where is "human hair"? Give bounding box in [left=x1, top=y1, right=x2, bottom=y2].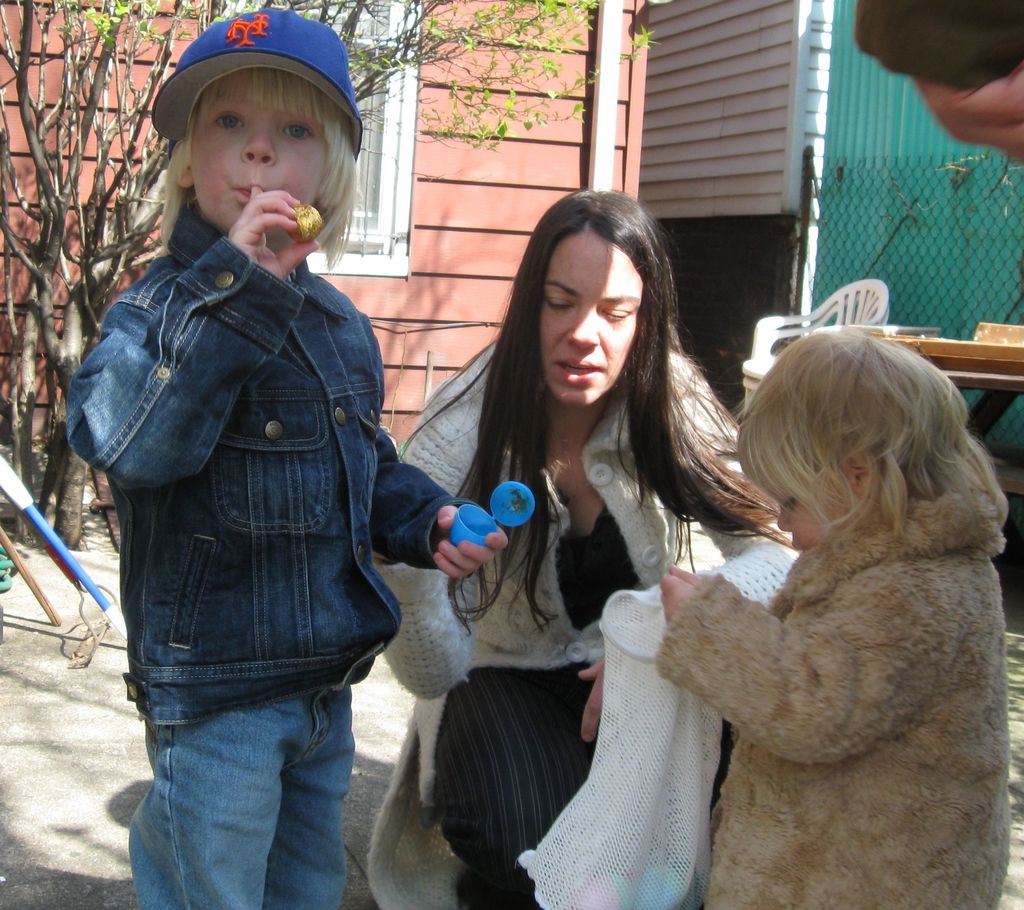
[left=447, top=190, right=784, bottom=633].
